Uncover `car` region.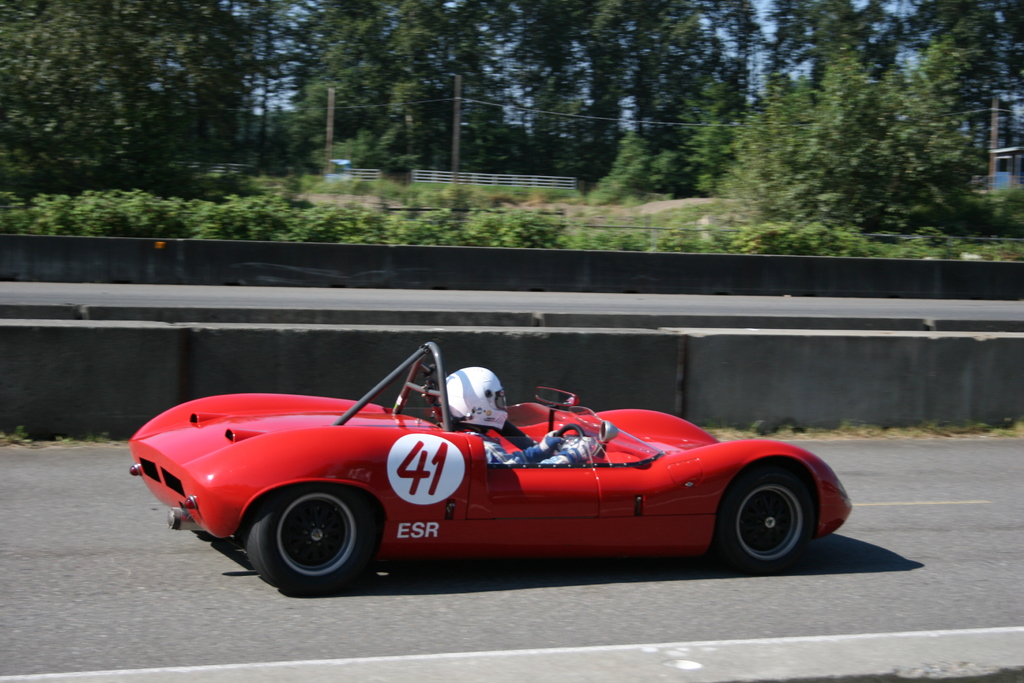
Uncovered: bbox=[109, 372, 891, 597].
